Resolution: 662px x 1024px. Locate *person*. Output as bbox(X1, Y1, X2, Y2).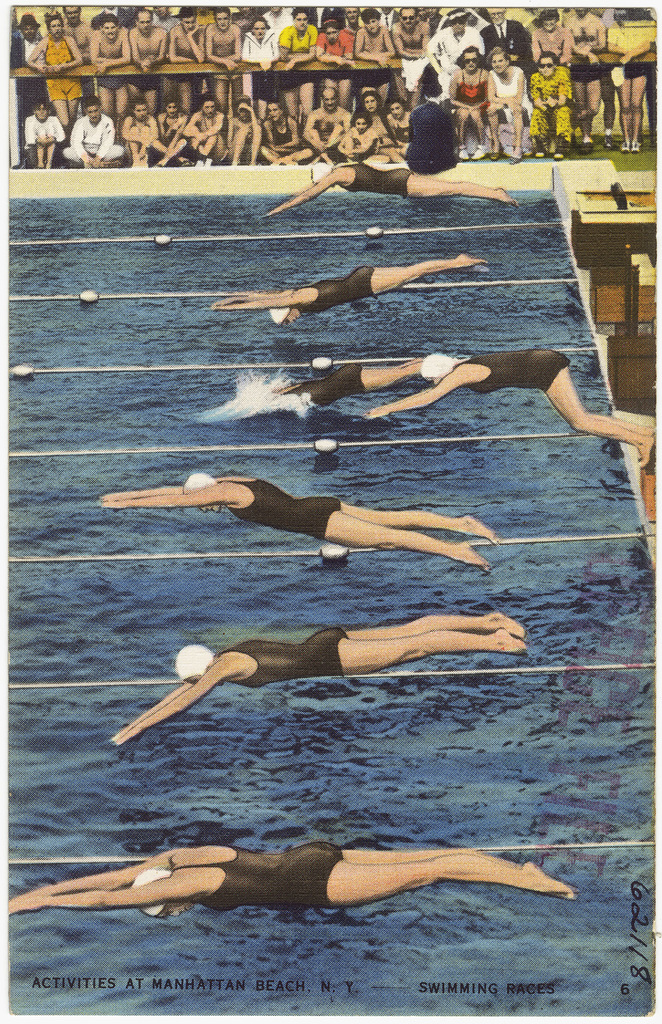
bbox(276, 360, 428, 407).
